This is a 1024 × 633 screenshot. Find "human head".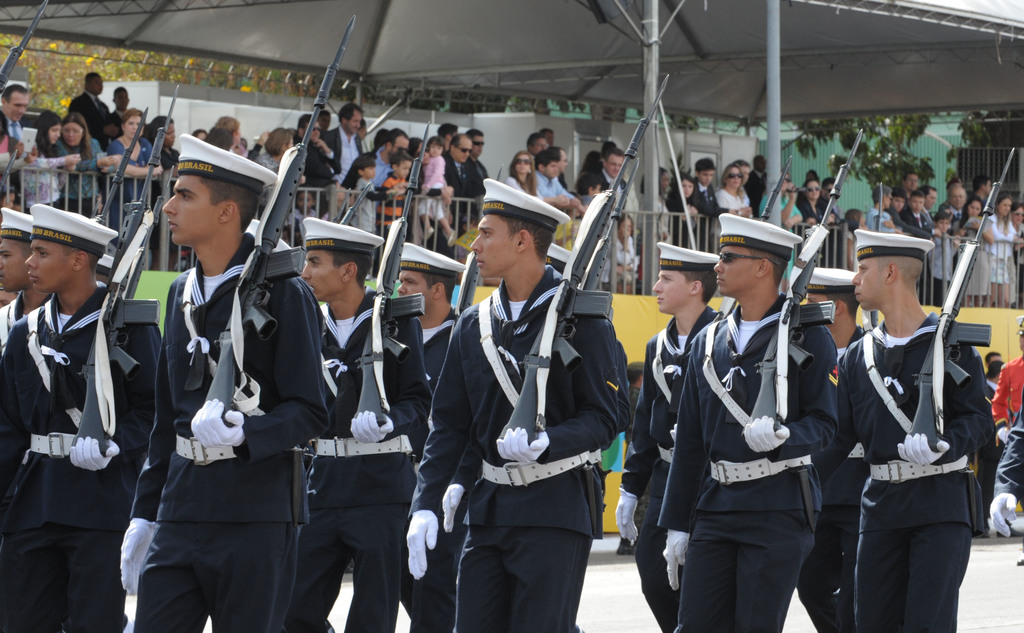
Bounding box: <bbox>214, 115, 241, 151</bbox>.
